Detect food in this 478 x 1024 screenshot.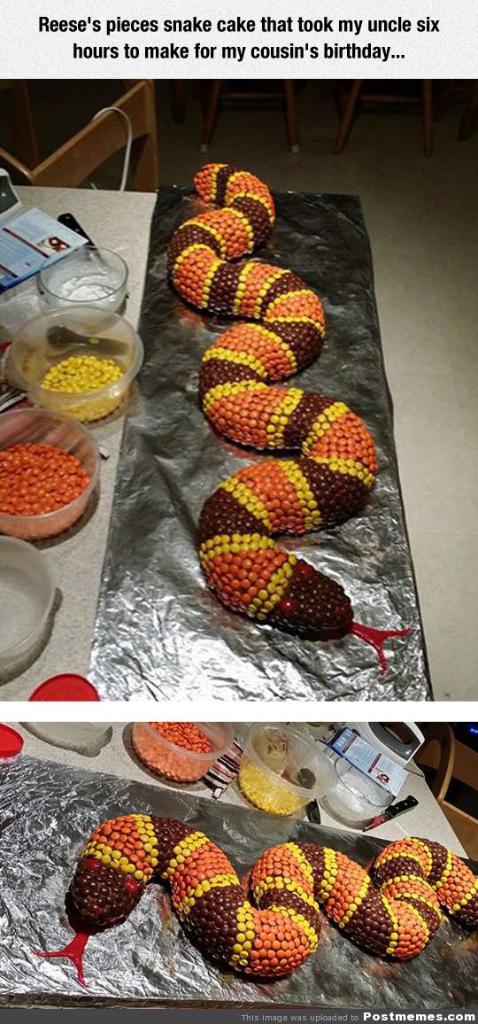
Detection: Rect(0, 439, 96, 542).
